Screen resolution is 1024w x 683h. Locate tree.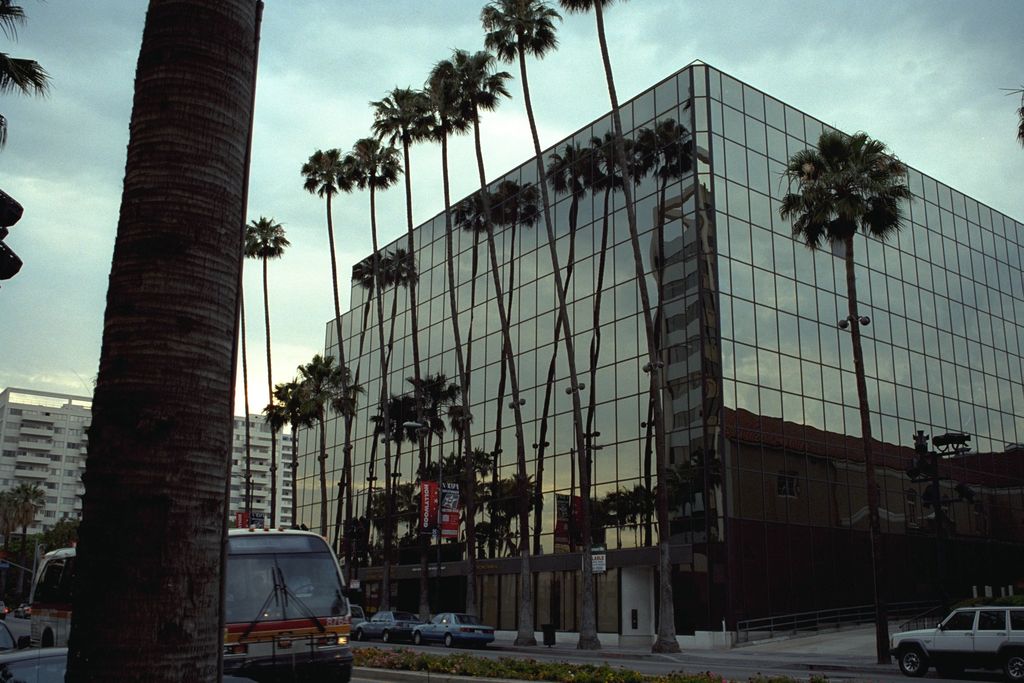
[left=258, top=377, right=316, bottom=529].
